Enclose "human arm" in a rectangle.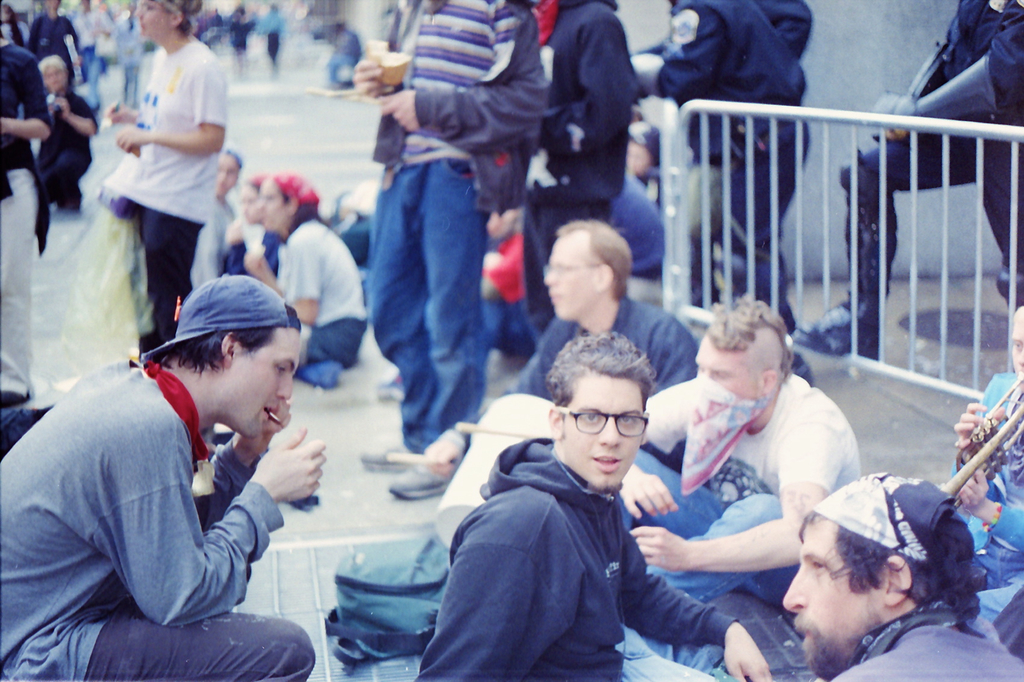
Rect(952, 396, 1007, 497).
